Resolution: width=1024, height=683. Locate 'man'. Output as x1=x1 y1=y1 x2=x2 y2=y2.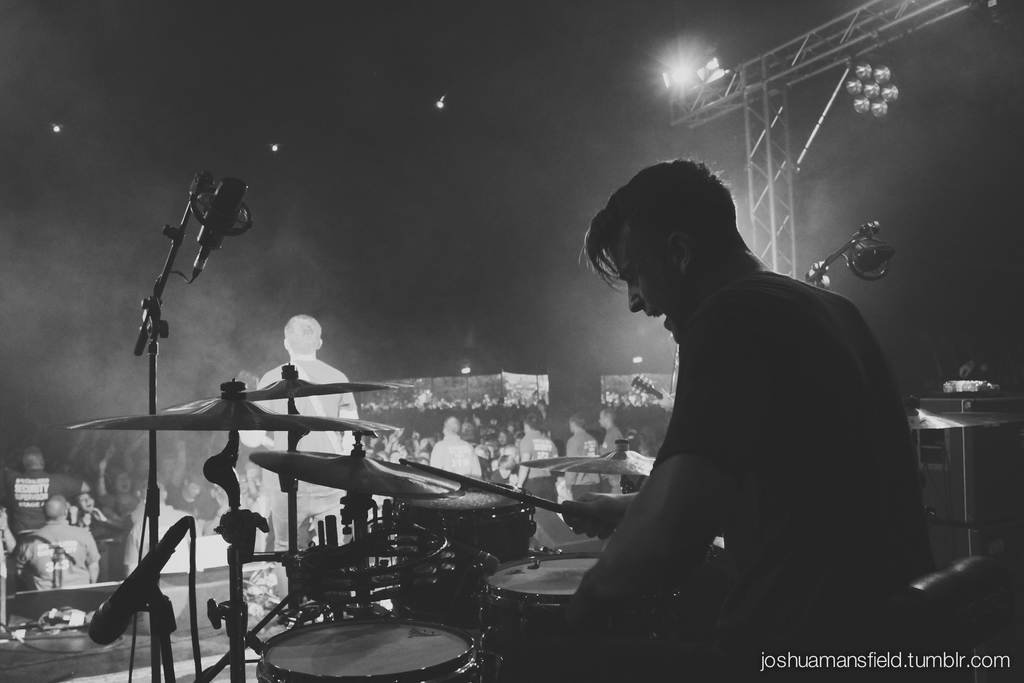
x1=13 y1=497 x2=102 y2=587.
